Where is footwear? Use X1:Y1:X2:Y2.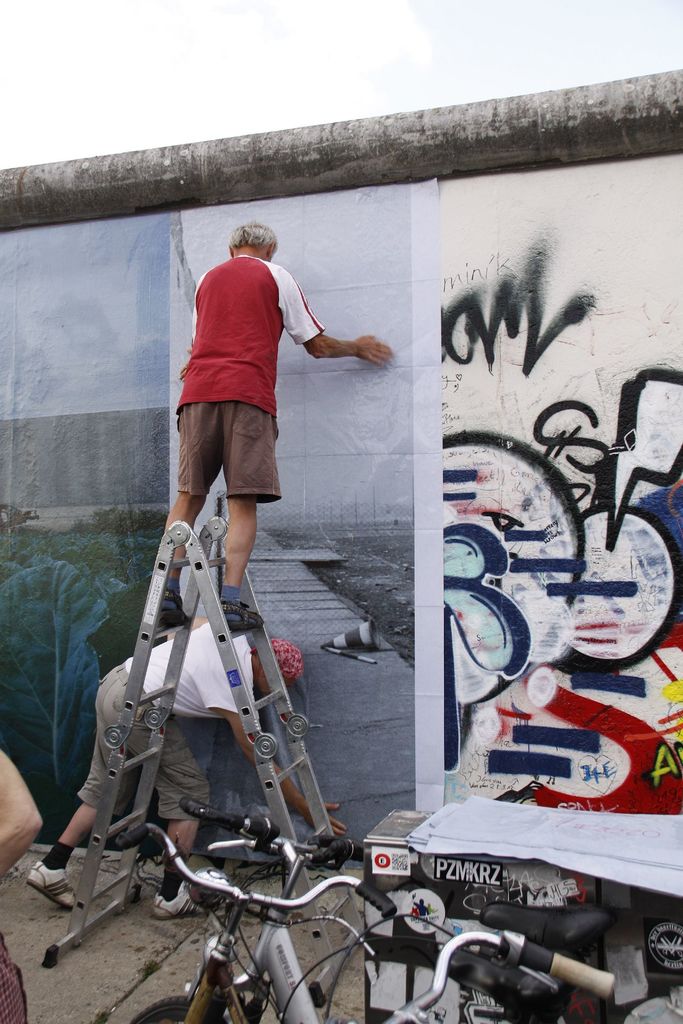
160:591:191:627.
